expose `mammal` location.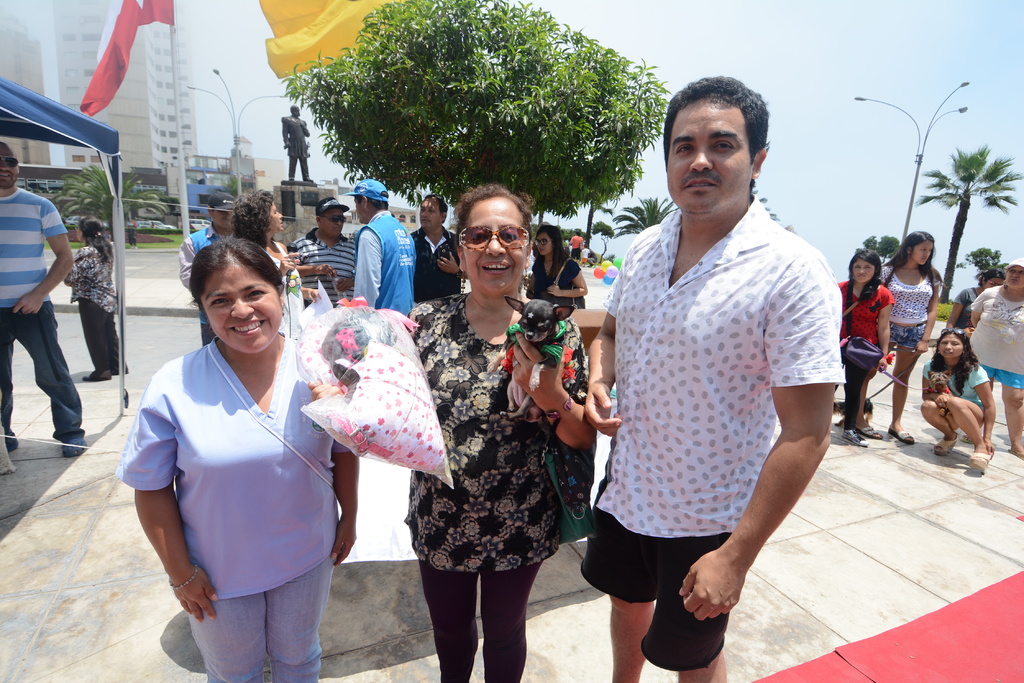
Exposed at 65:220:133:381.
